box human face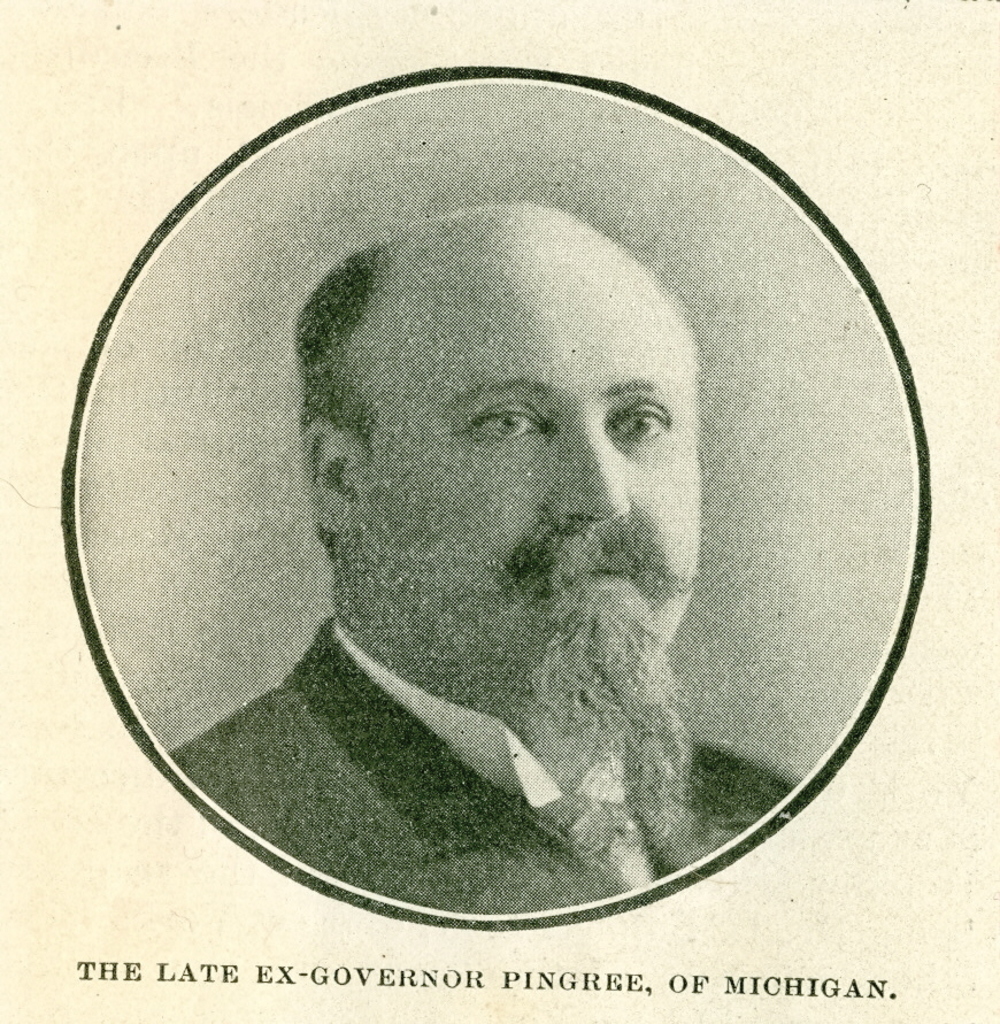
(356,199,701,708)
